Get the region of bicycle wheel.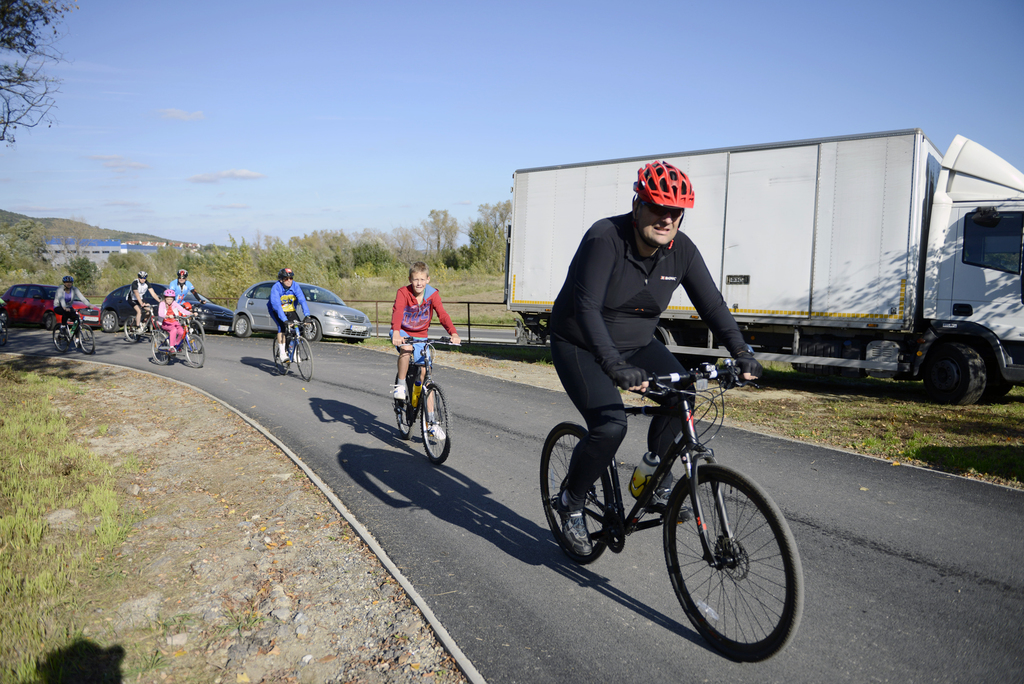
419:388:457:466.
